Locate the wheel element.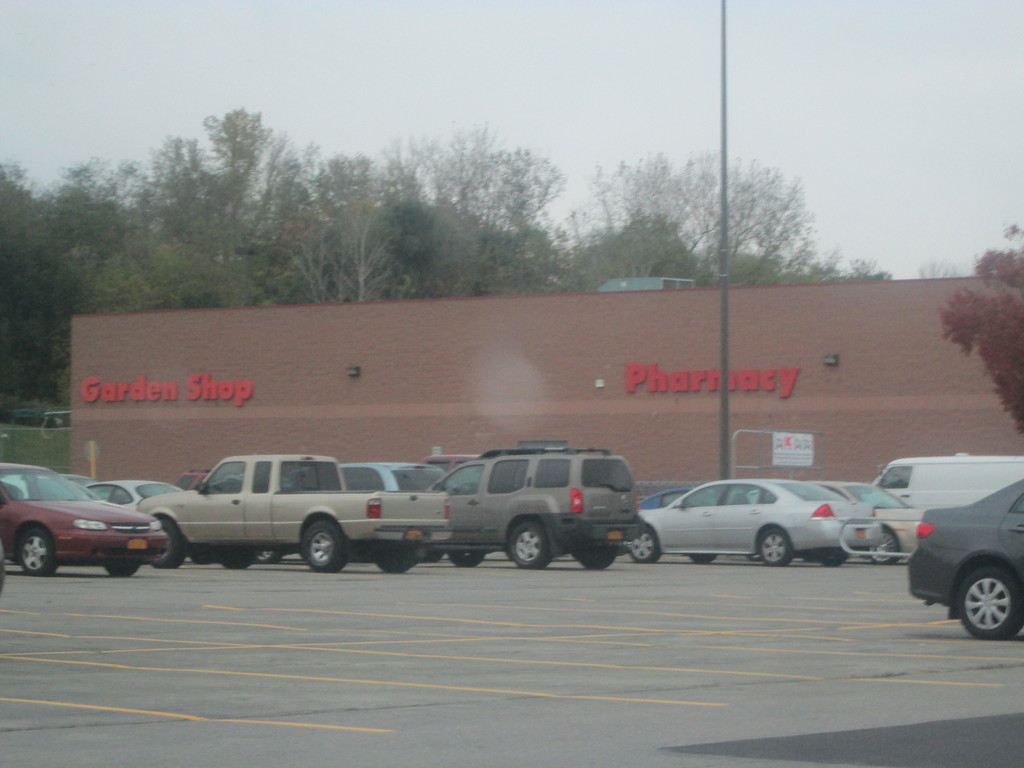
Element bbox: <bbox>625, 524, 666, 566</bbox>.
